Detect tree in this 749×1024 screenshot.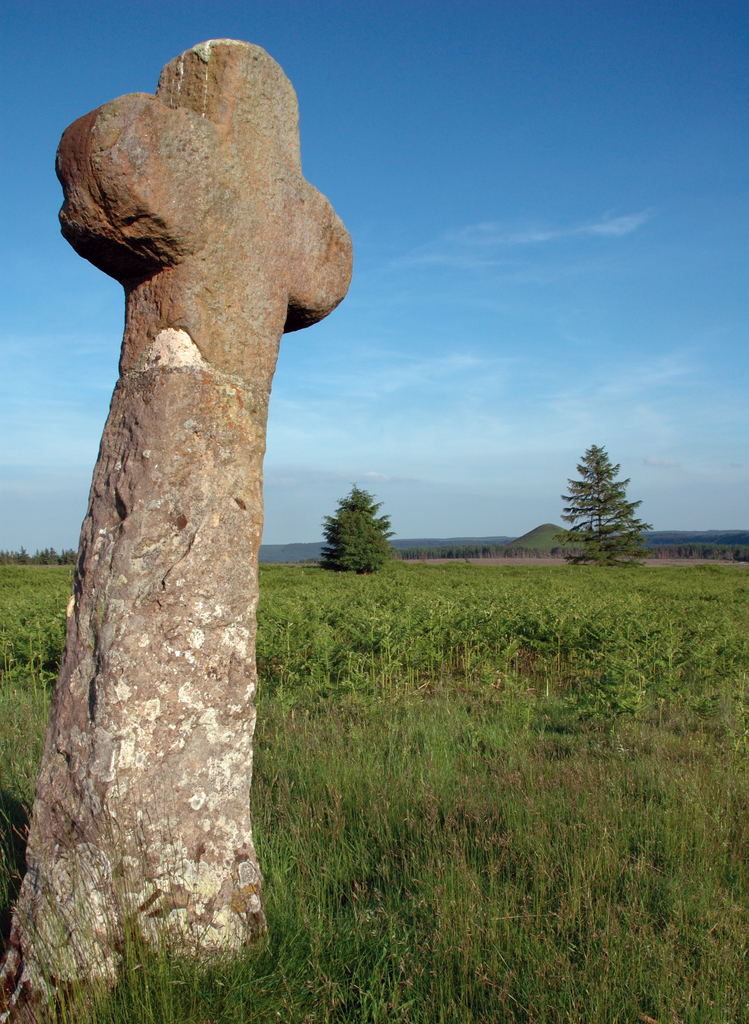
Detection: Rect(552, 445, 654, 567).
